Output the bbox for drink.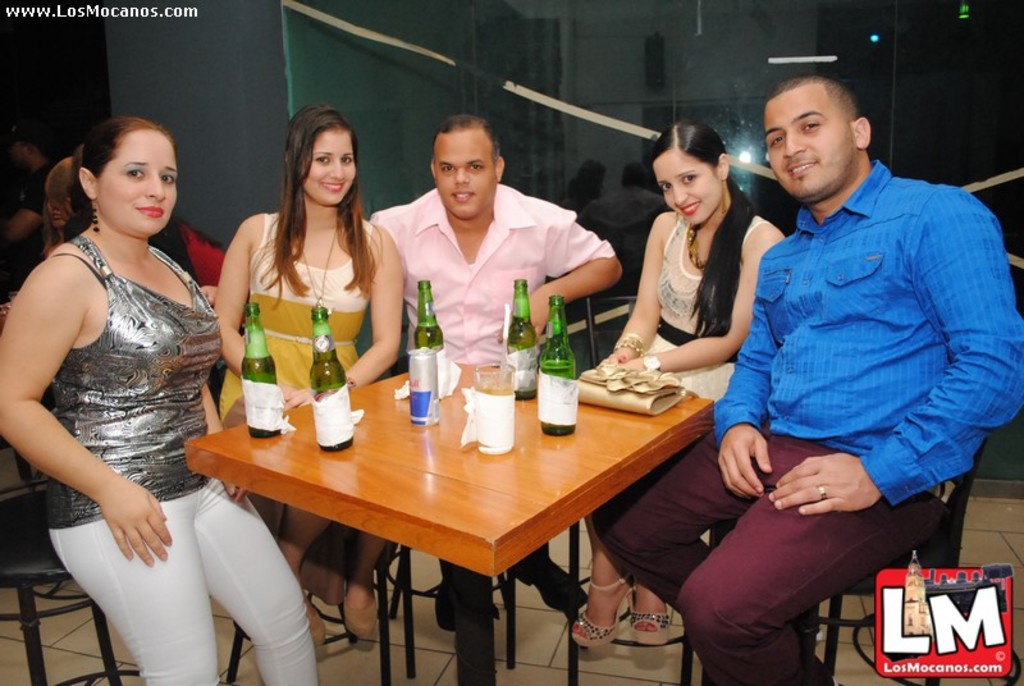
538/296/576/444.
